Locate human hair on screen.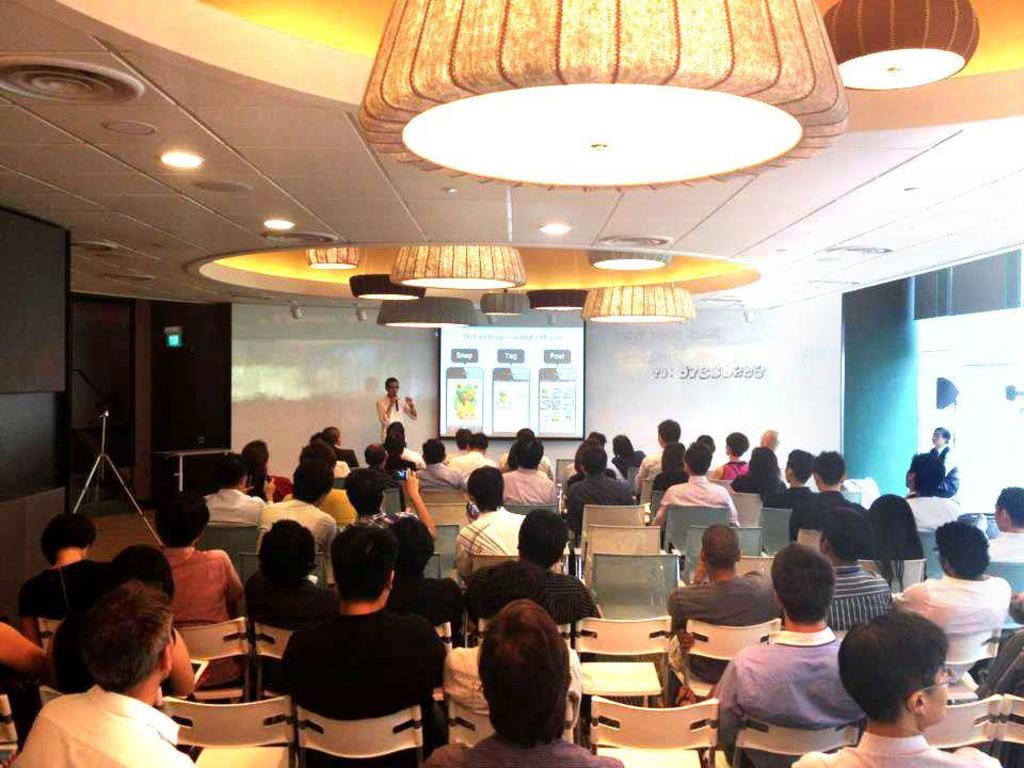
On screen at (x1=384, y1=514, x2=434, y2=578).
